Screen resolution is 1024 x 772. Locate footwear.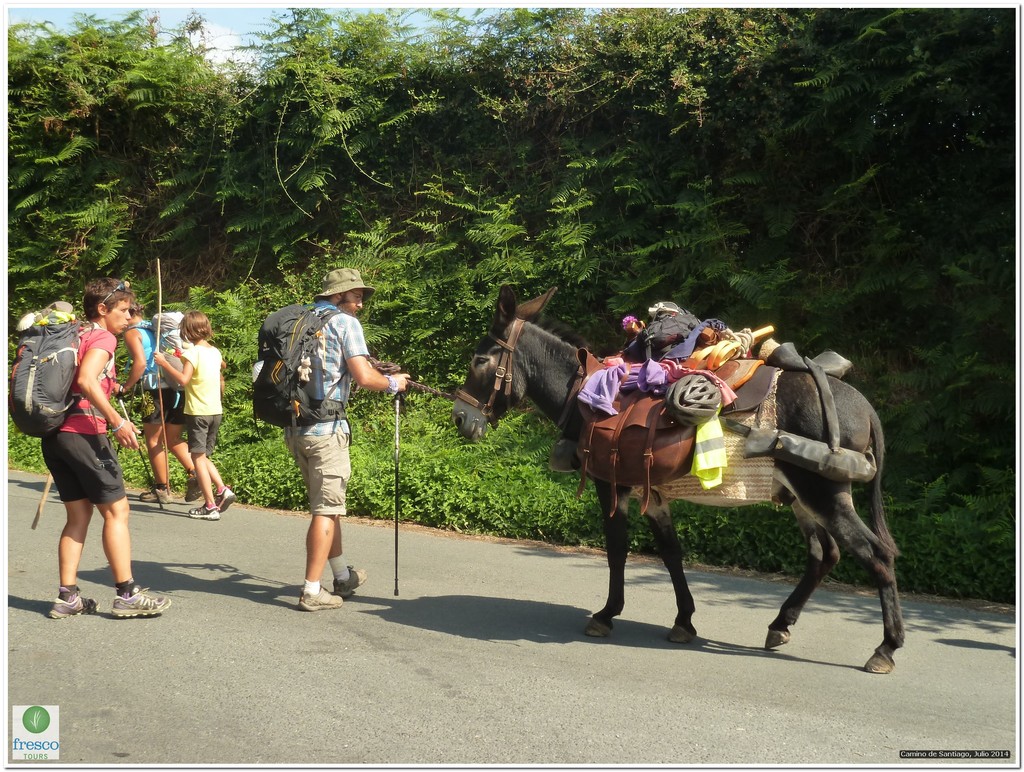
214 484 236 515.
